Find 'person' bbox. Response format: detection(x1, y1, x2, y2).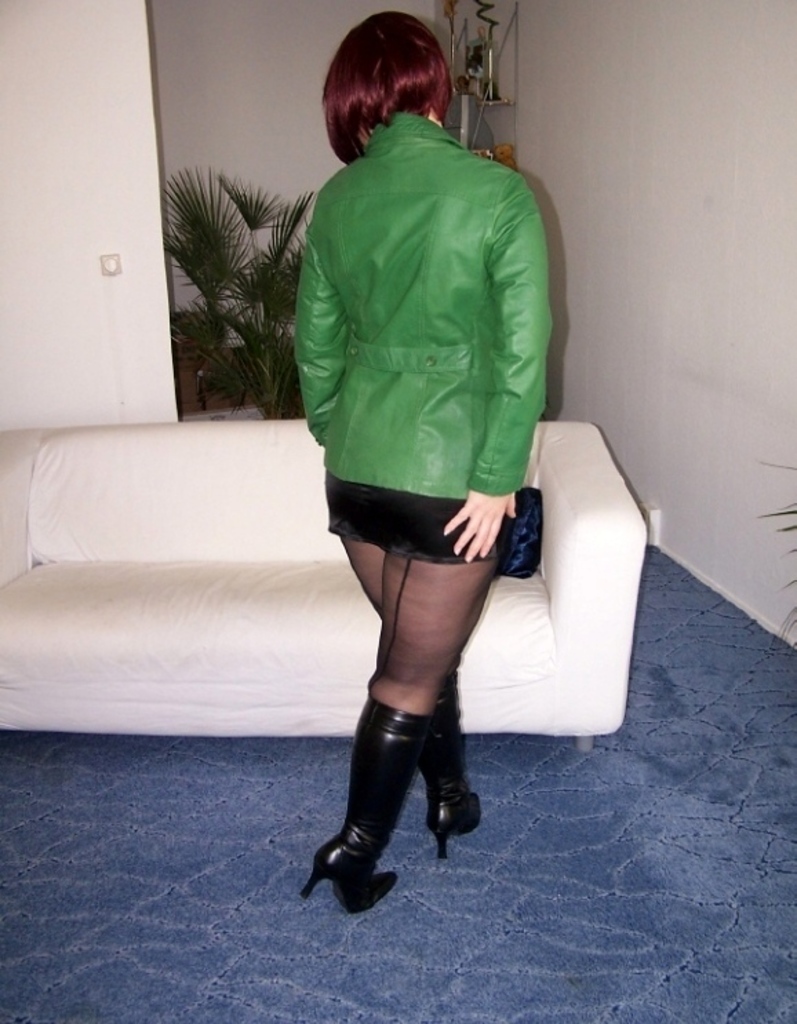
detection(285, 10, 585, 901).
